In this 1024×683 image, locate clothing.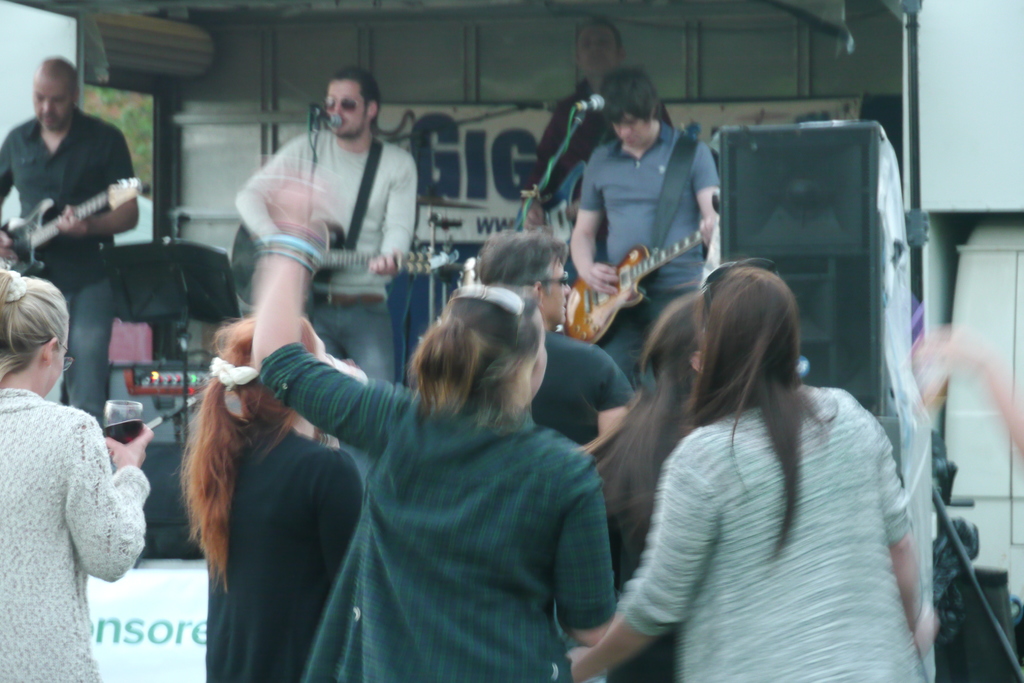
Bounding box: select_region(535, 330, 624, 458).
